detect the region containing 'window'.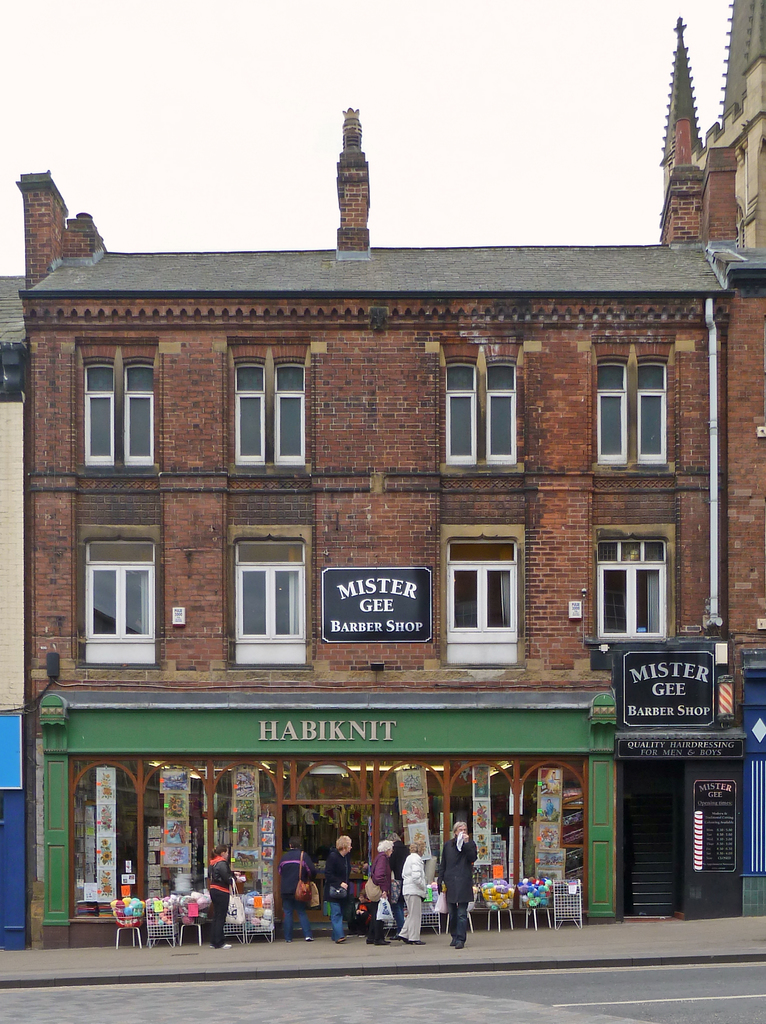
<bbox>223, 337, 309, 477</bbox>.
